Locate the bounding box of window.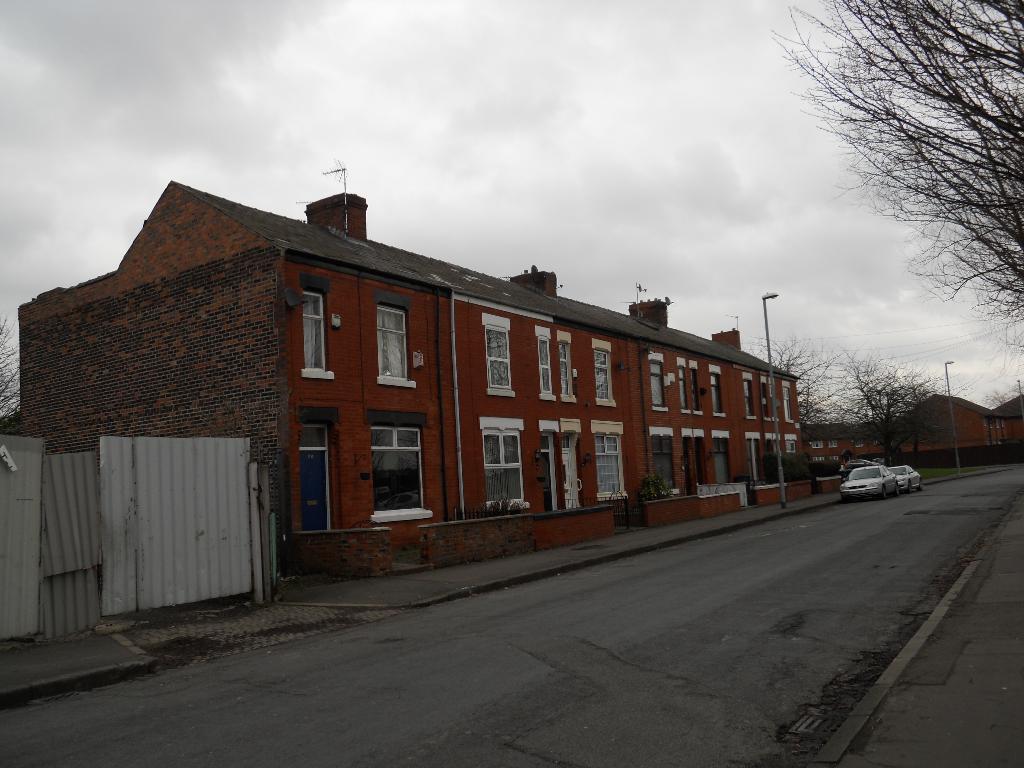
Bounding box: 595, 344, 612, 402.
